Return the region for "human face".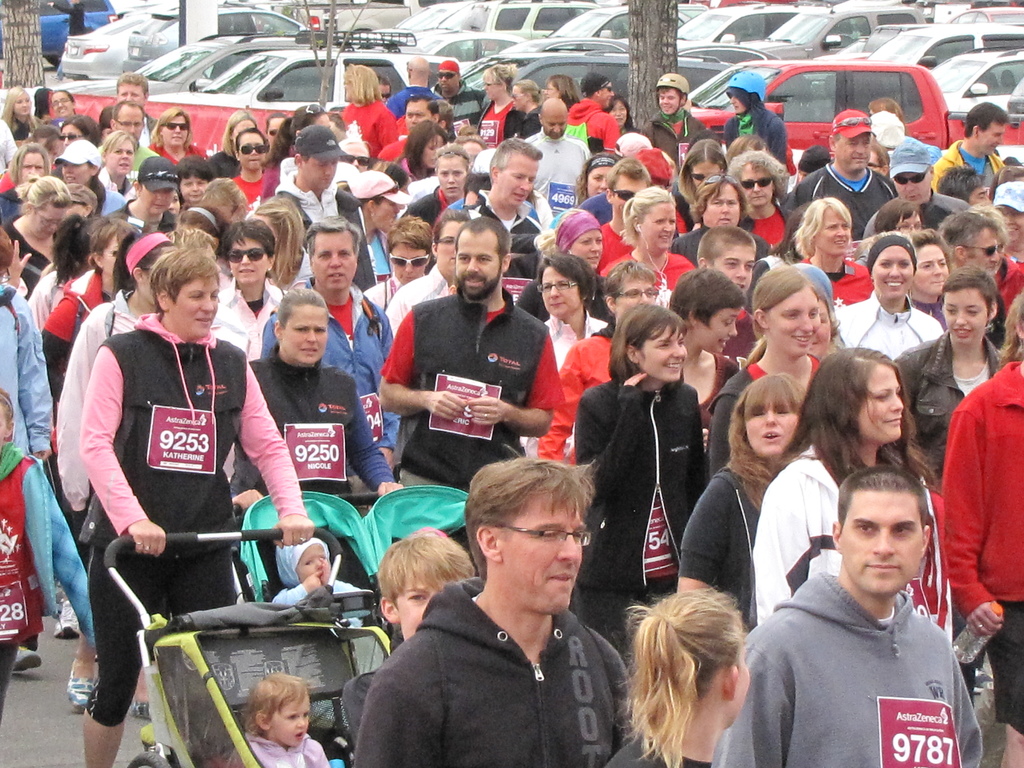
bbox=(892, 175, 929, 204).
